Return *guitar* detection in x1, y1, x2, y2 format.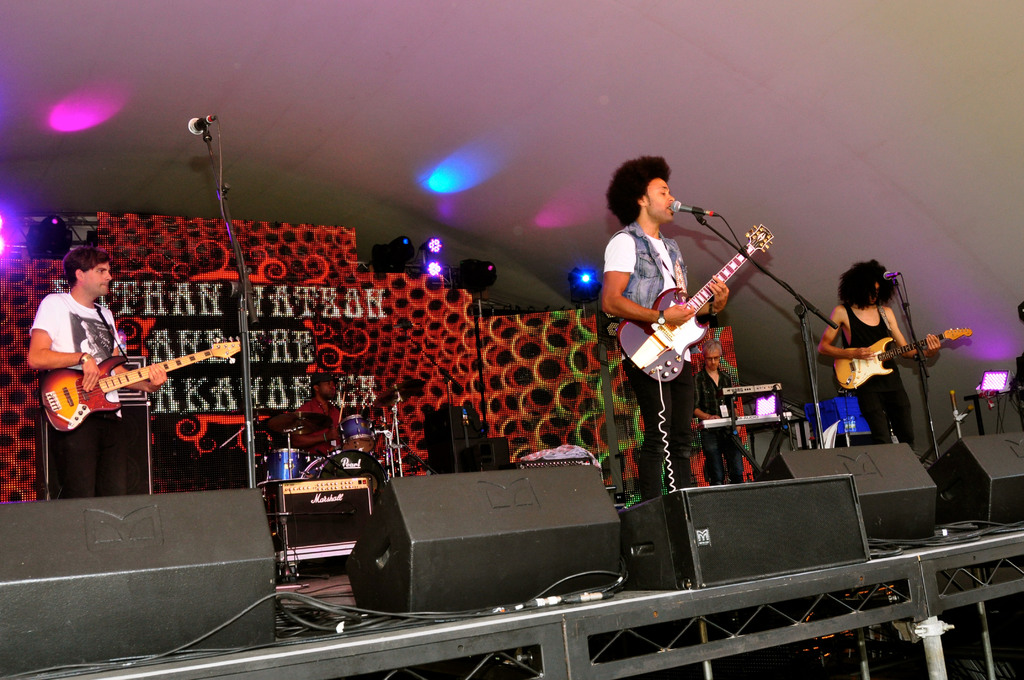
38, 336, 239, 429.
